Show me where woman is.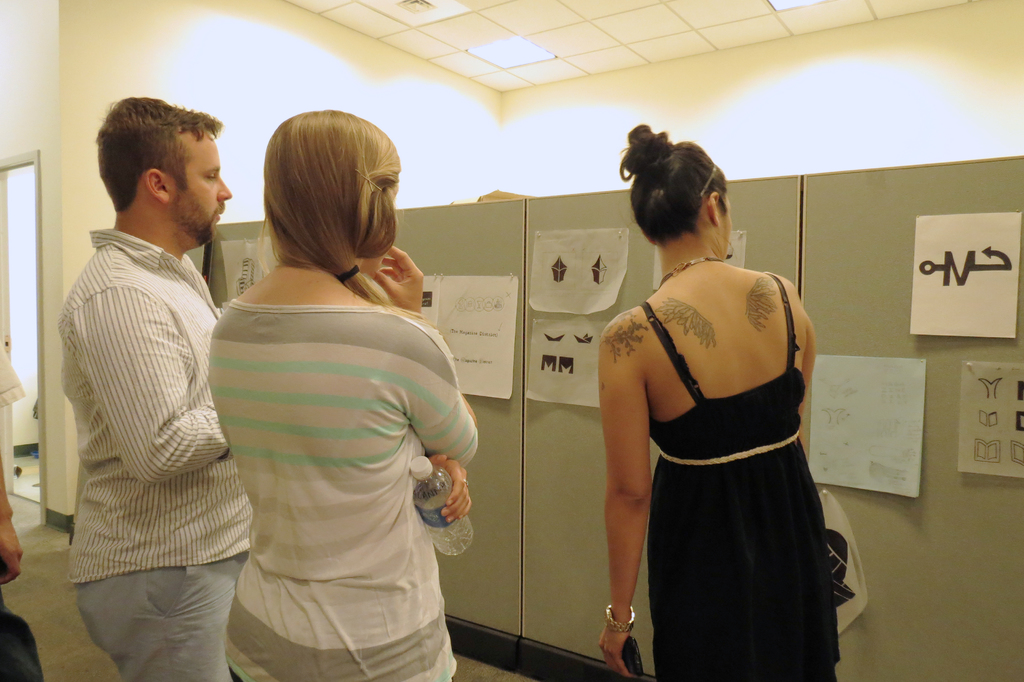
woman is at [x1=595, y1=120, x2=844, y2=681].
